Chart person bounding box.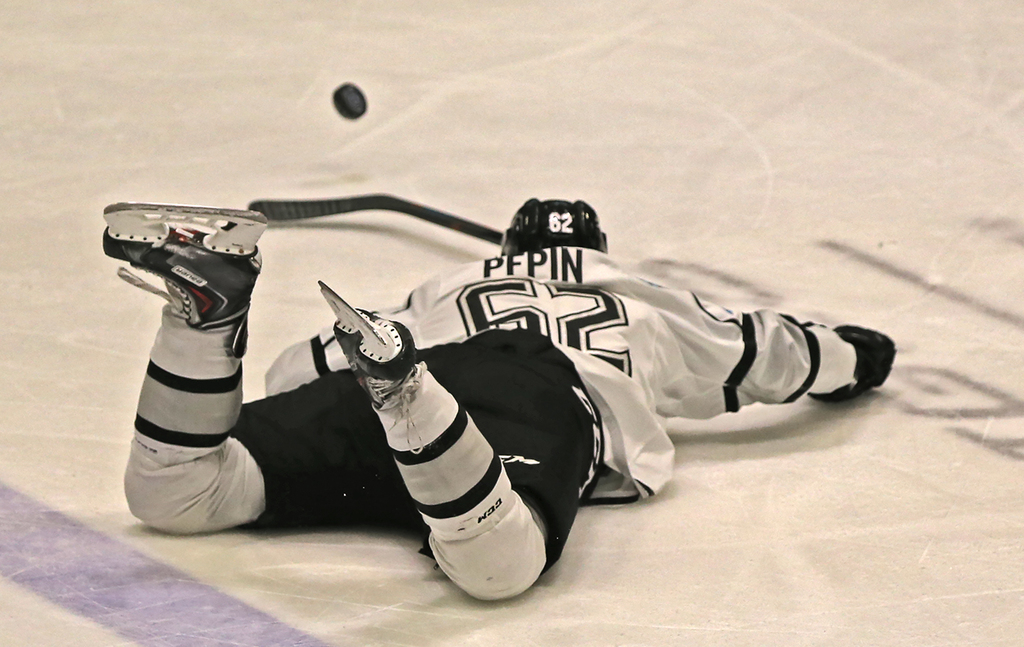
Charted: 100 197 892 600.
